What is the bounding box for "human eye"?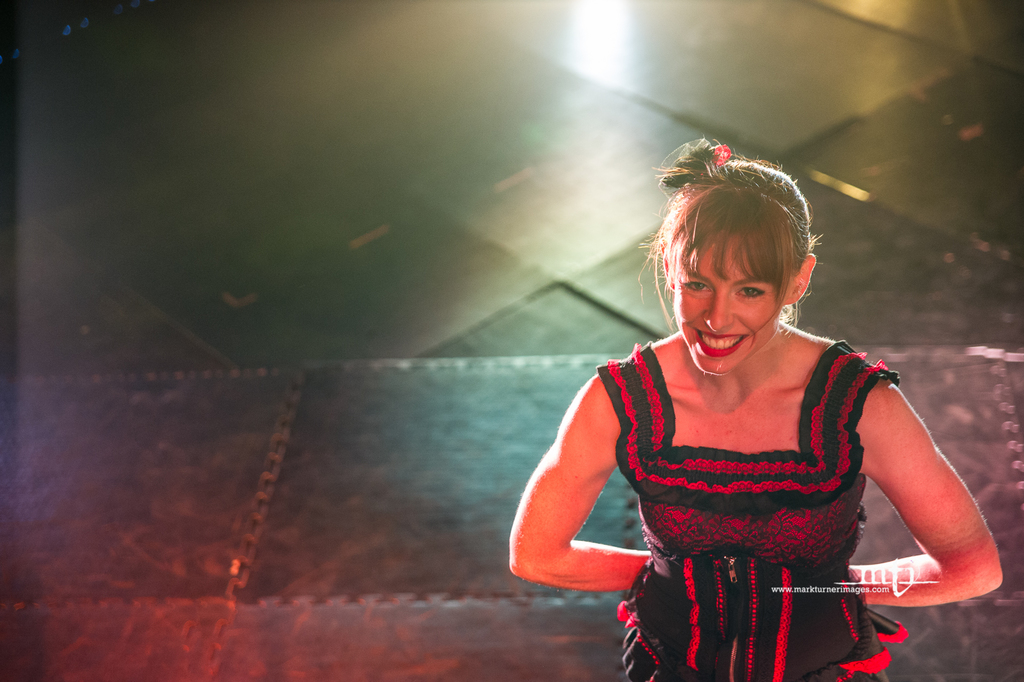
[left=735, top=282, right=764, bottom=298].
